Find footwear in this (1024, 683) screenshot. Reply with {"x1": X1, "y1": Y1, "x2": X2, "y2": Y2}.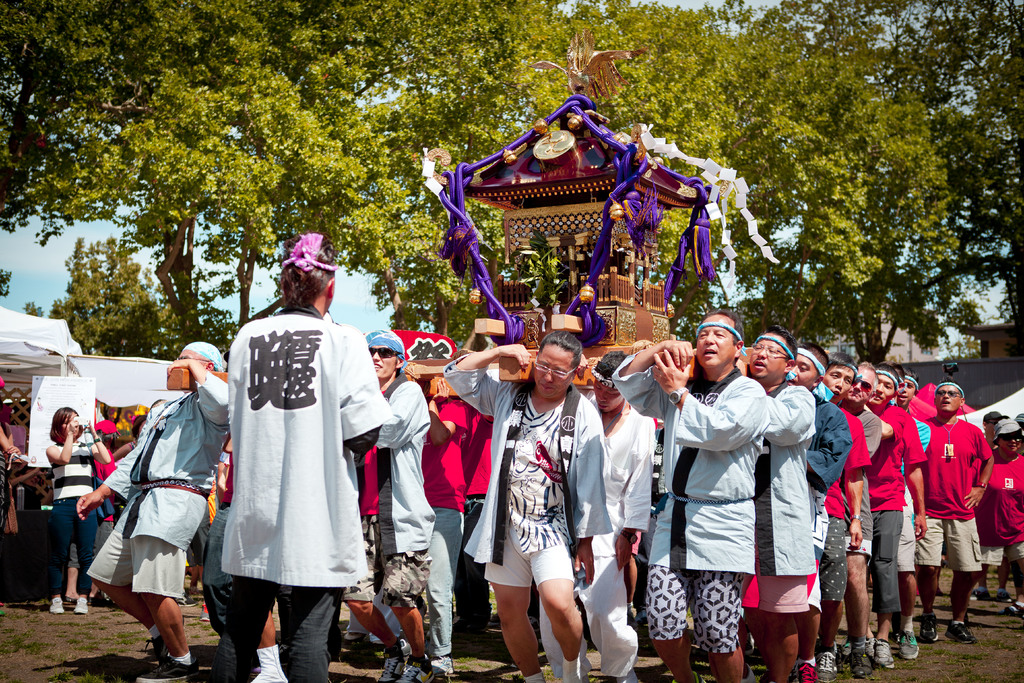
{"x1": 522, "y1": 670, "x2": 548, "y2": 682}.
